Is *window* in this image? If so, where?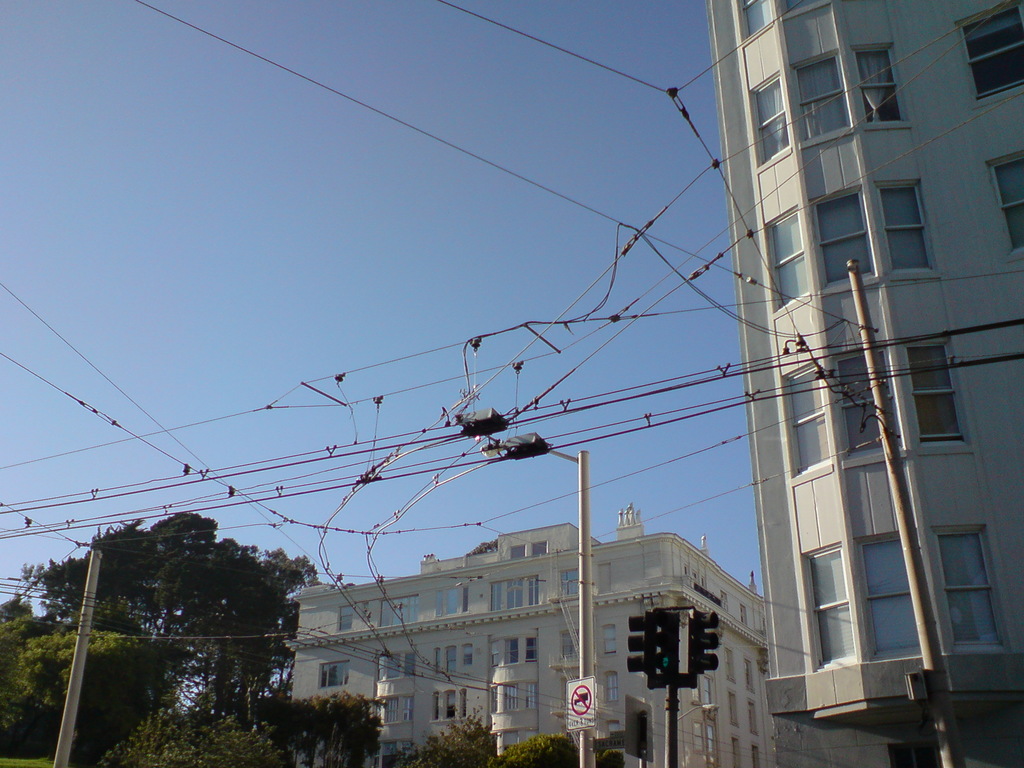
Yes, at box(813, 185, 874, 282).
